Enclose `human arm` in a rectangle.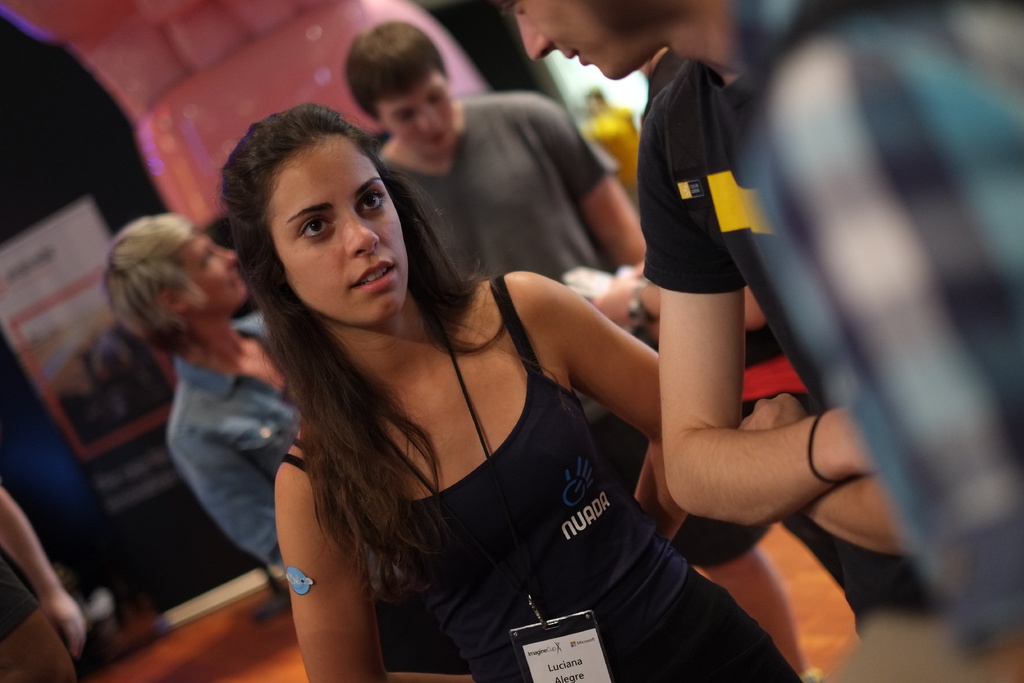
664, 93, 950, 561.
